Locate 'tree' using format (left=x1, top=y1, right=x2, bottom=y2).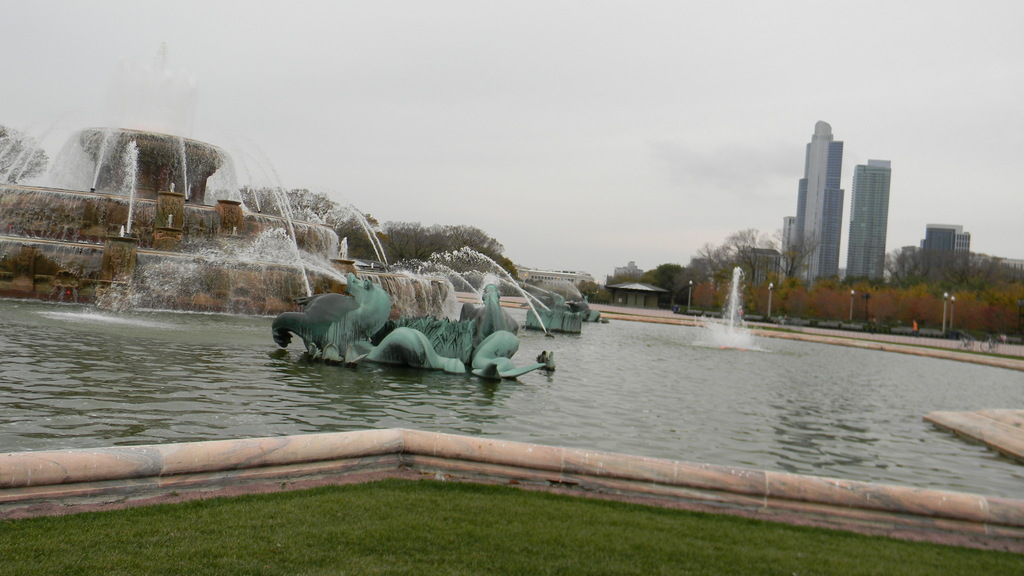
(left=758, top=222, right=817, bottom=303).
